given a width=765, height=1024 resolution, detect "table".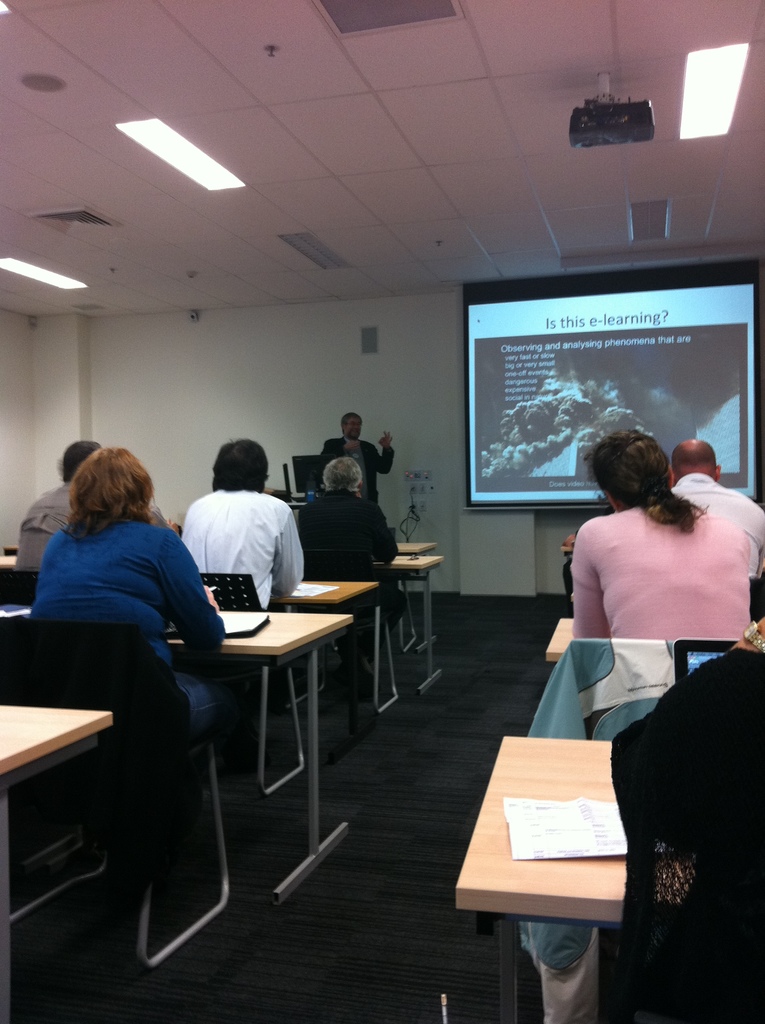
crop(6, 538, 23, 557).
